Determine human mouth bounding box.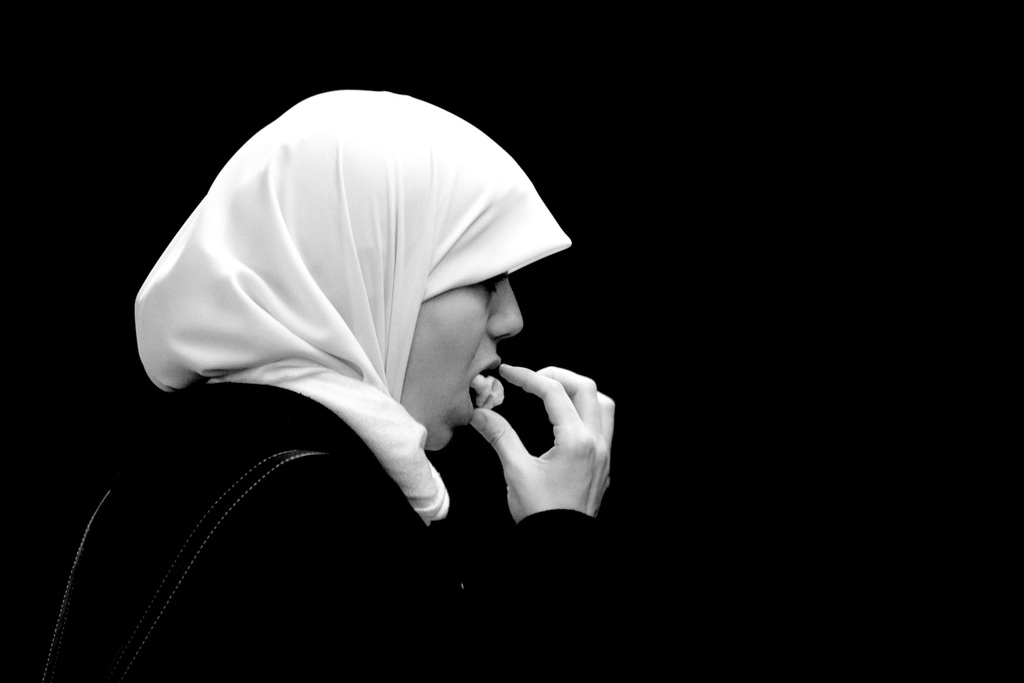
Determined: <bbox>466, 358, 502, 417</bbox>.
